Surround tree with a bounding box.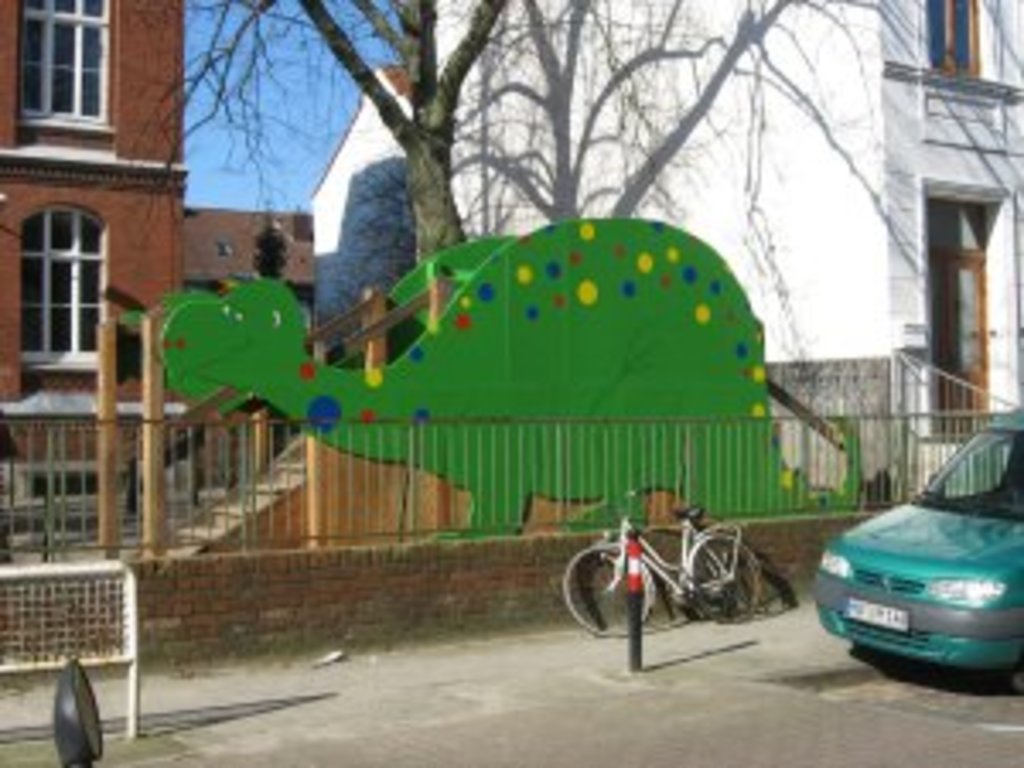
[x1=123, y1=0, x2=584, y2=266].
